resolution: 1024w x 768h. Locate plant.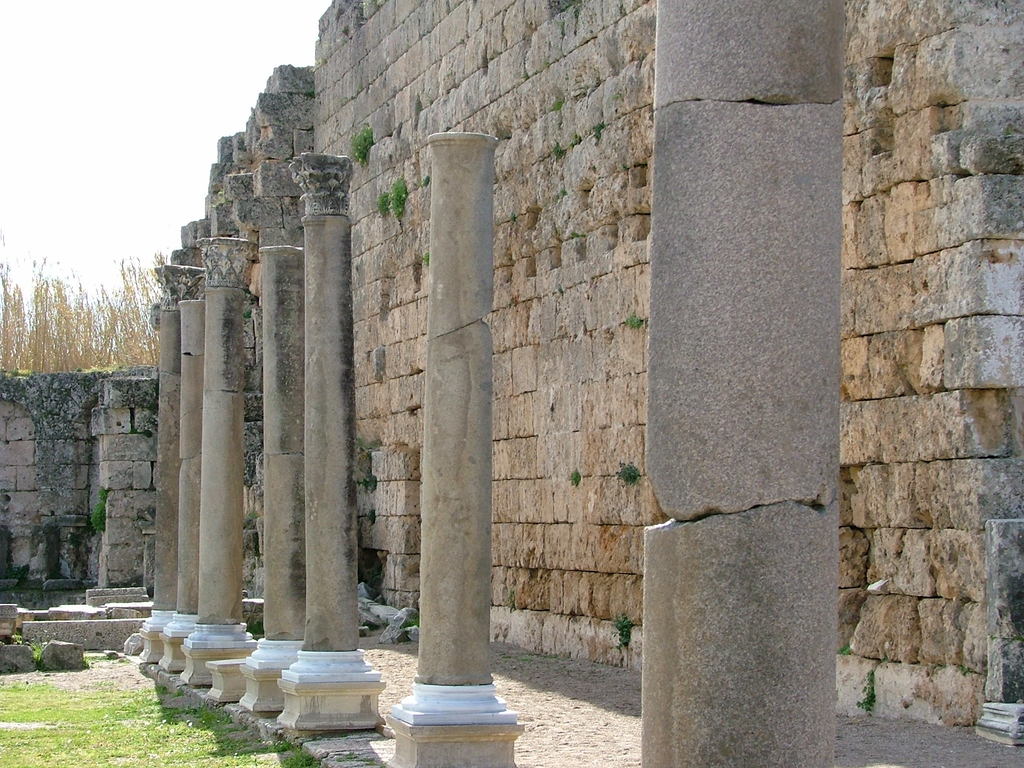
left=620, top=308, right=654, bottom=331.
